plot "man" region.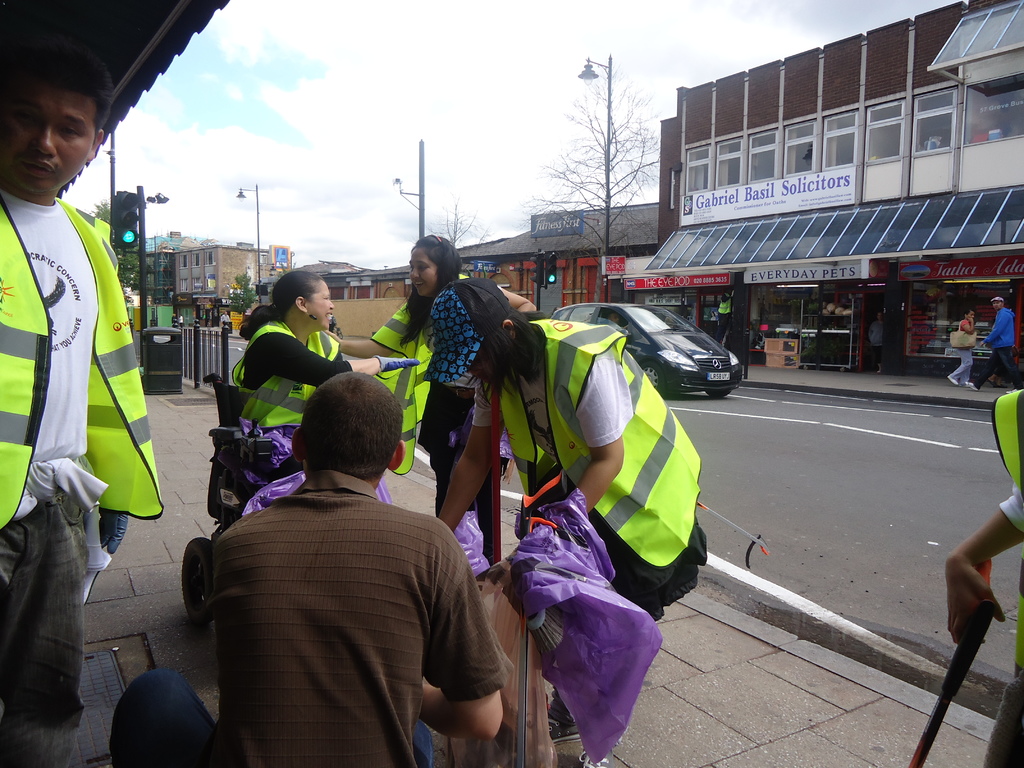
Plotted at {"x1": 943, "y1": 383, "x2": 1023, "y2": 767}.
